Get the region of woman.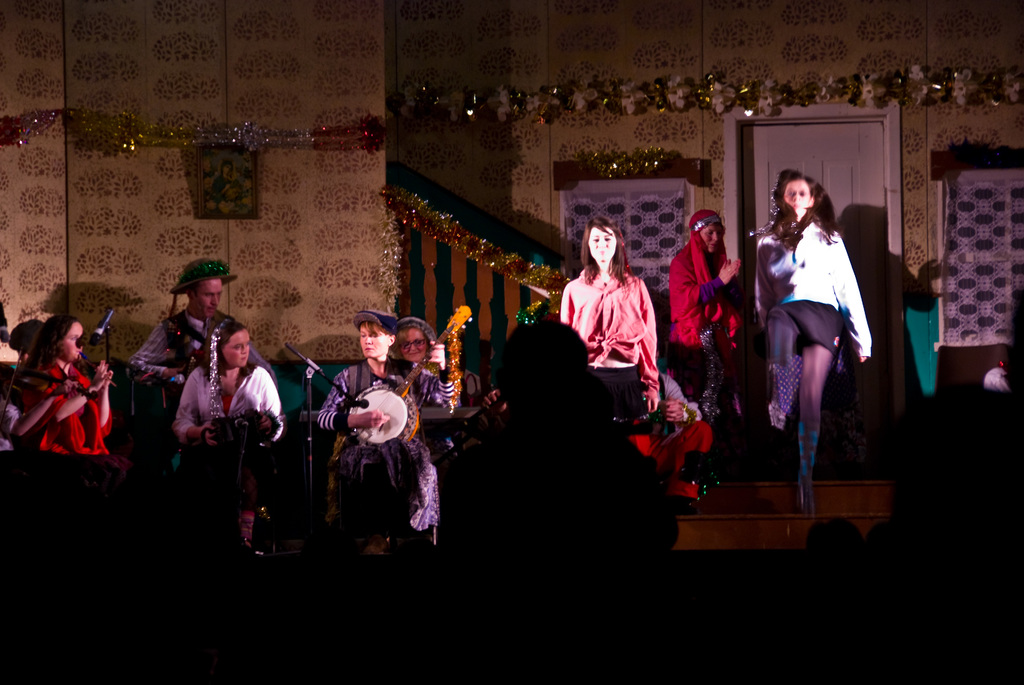
315,310,458,540.
